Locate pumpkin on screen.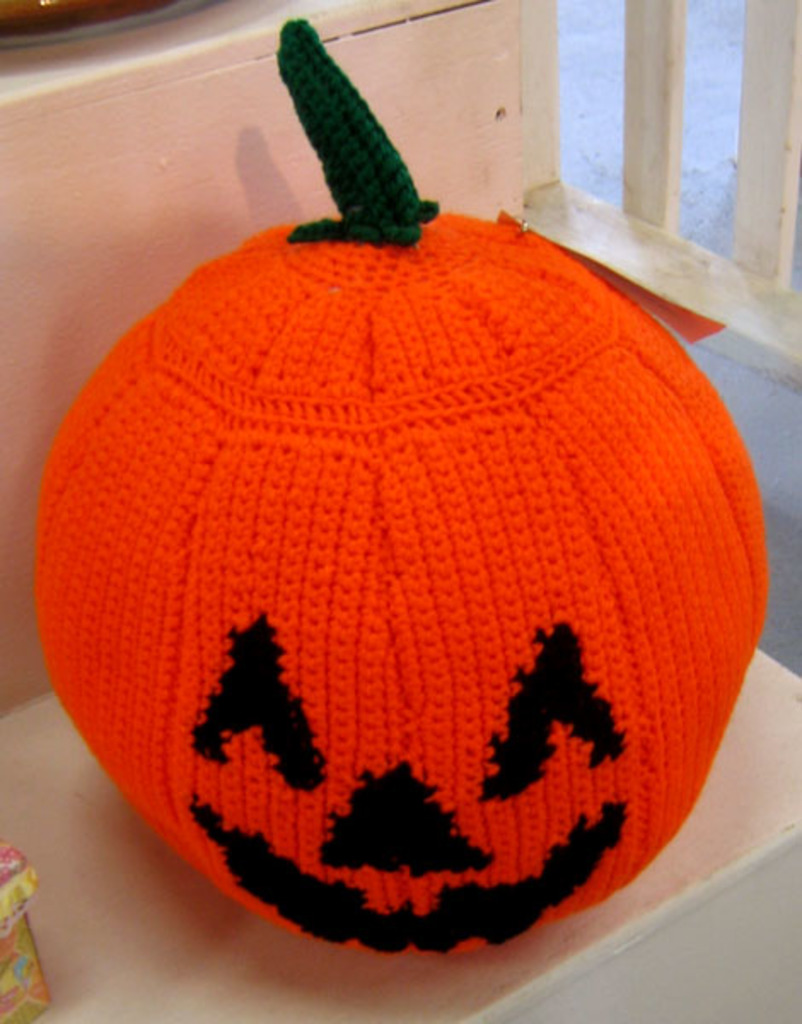
On screen at [36, 17, 771, 961].
